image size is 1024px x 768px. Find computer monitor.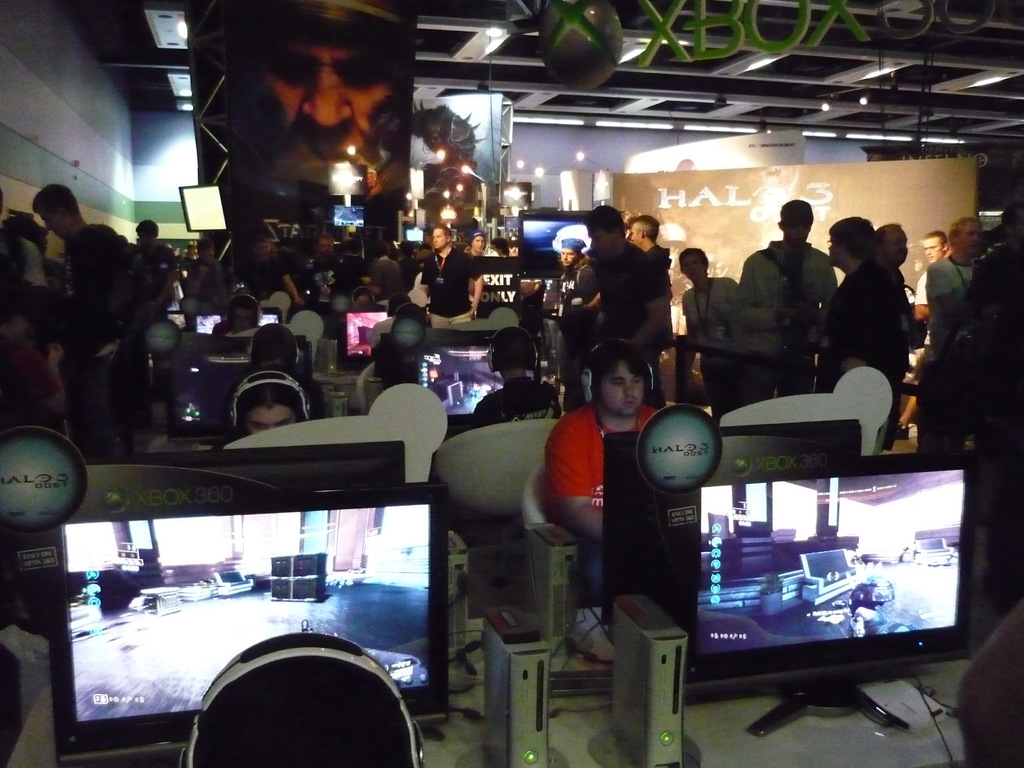
[left=36, top=460, right=451, bottom=767].
